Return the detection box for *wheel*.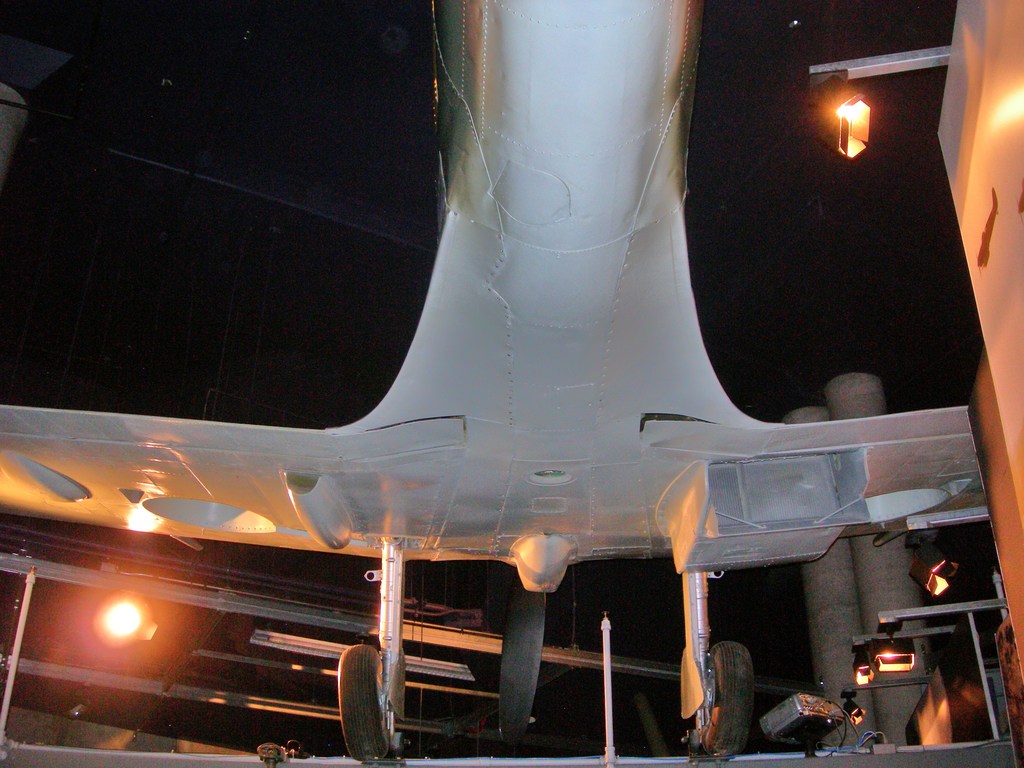
detection(332, 643, 396, 760).
